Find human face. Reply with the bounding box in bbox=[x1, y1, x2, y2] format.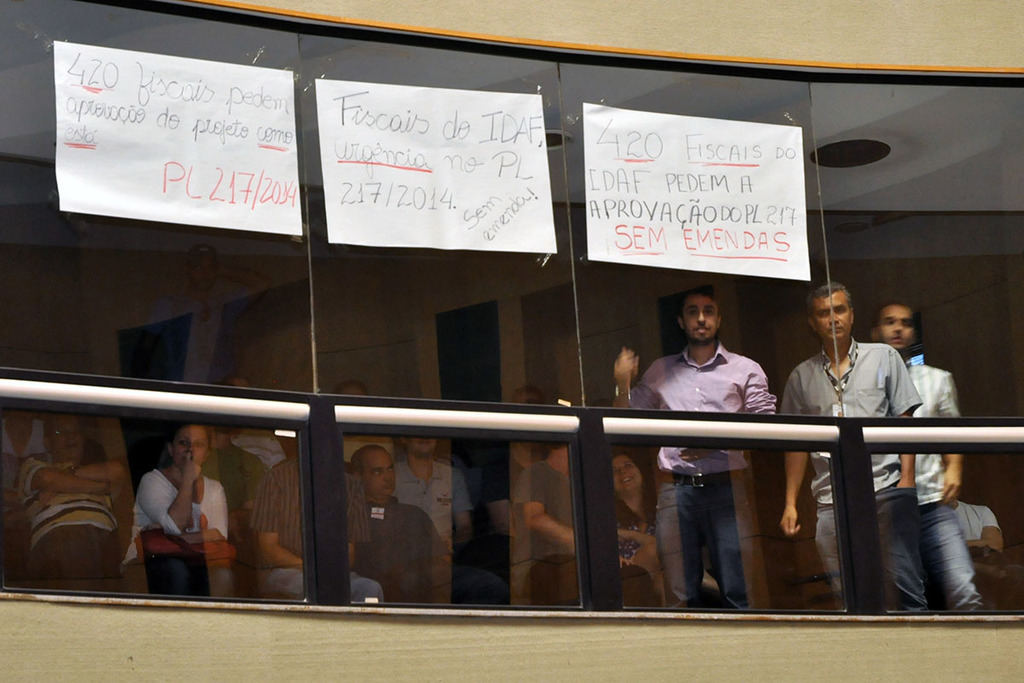
bbox=[608, 452, 643, 492].
